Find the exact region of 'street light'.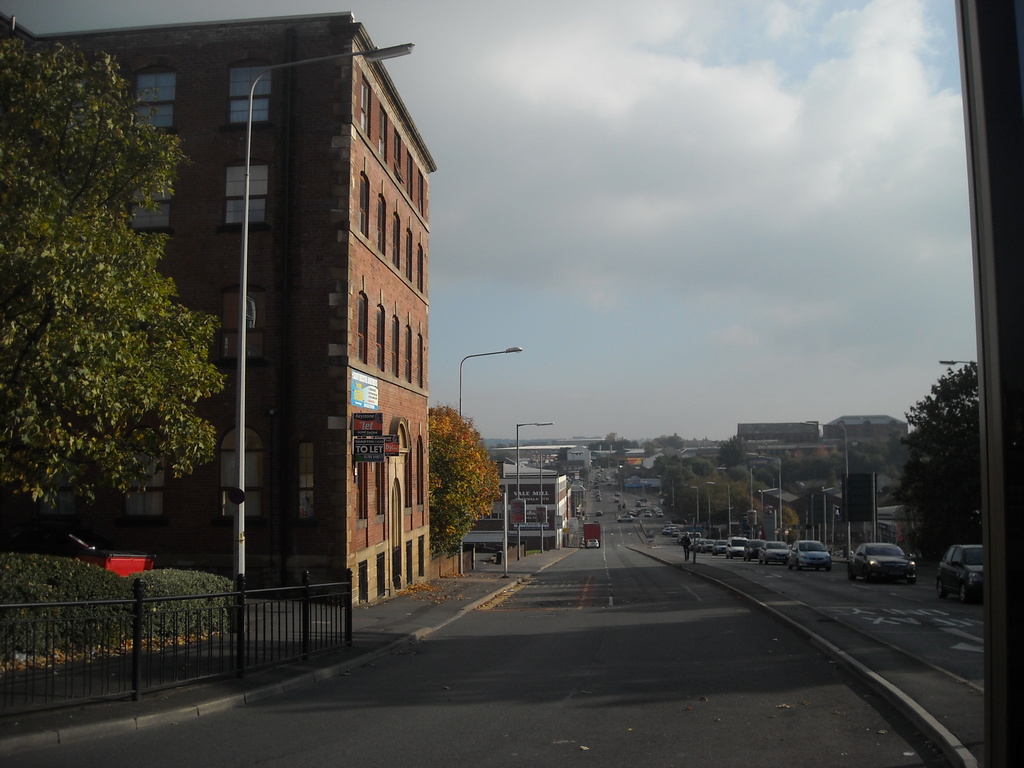
Exact region: x1=743 y1=451 x2=784 y2=541.
